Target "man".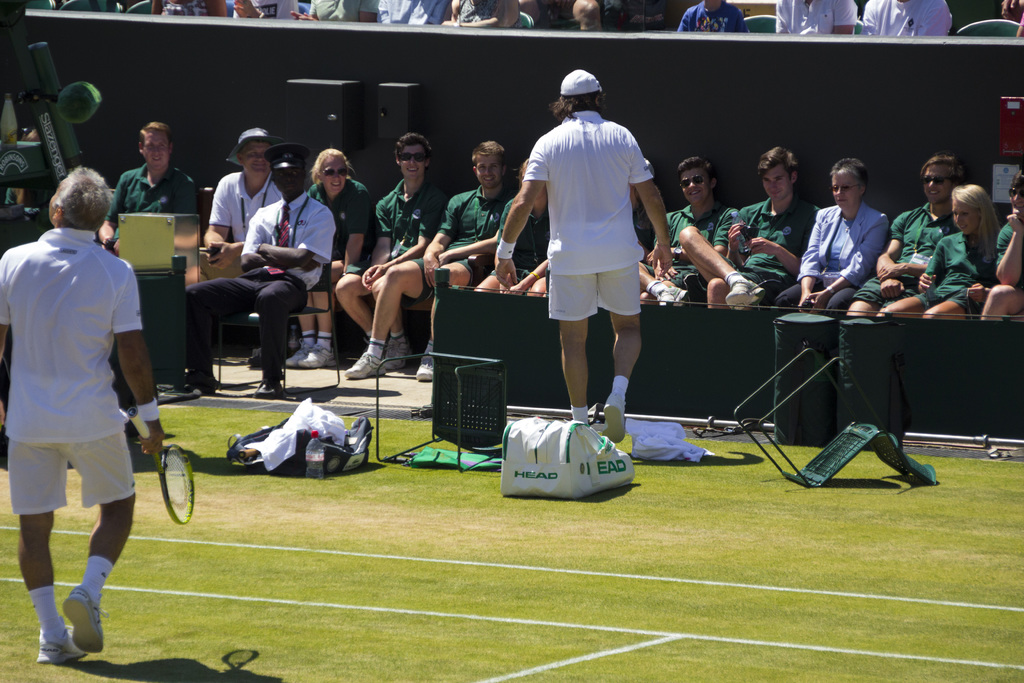
Target region: (172, 139, 346, 391).
